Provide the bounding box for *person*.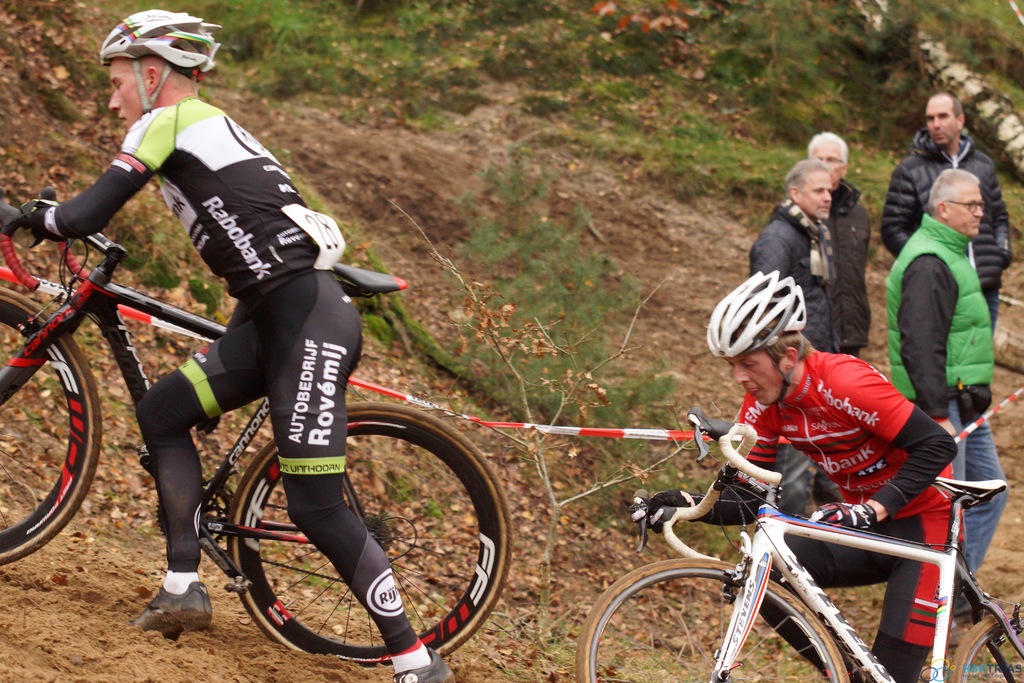
left=876, top=90, right=1016, bottom=342.
